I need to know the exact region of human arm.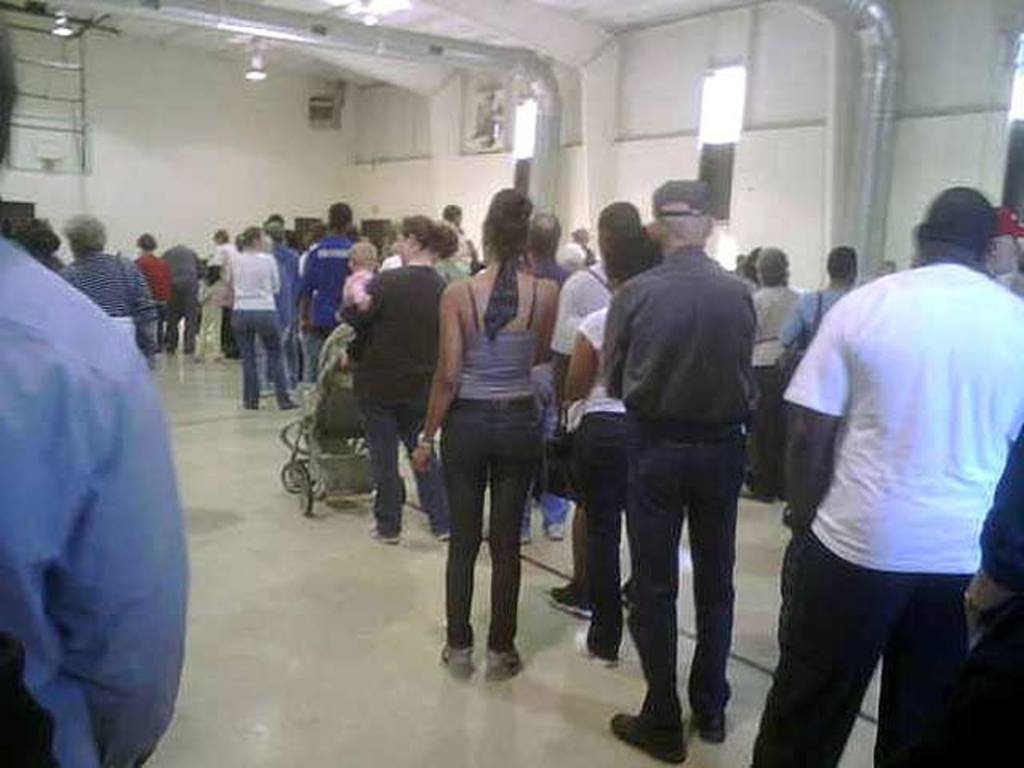
Region: {"x1": 291, "y1": 242, "x2": 318, "y2": 336}.
